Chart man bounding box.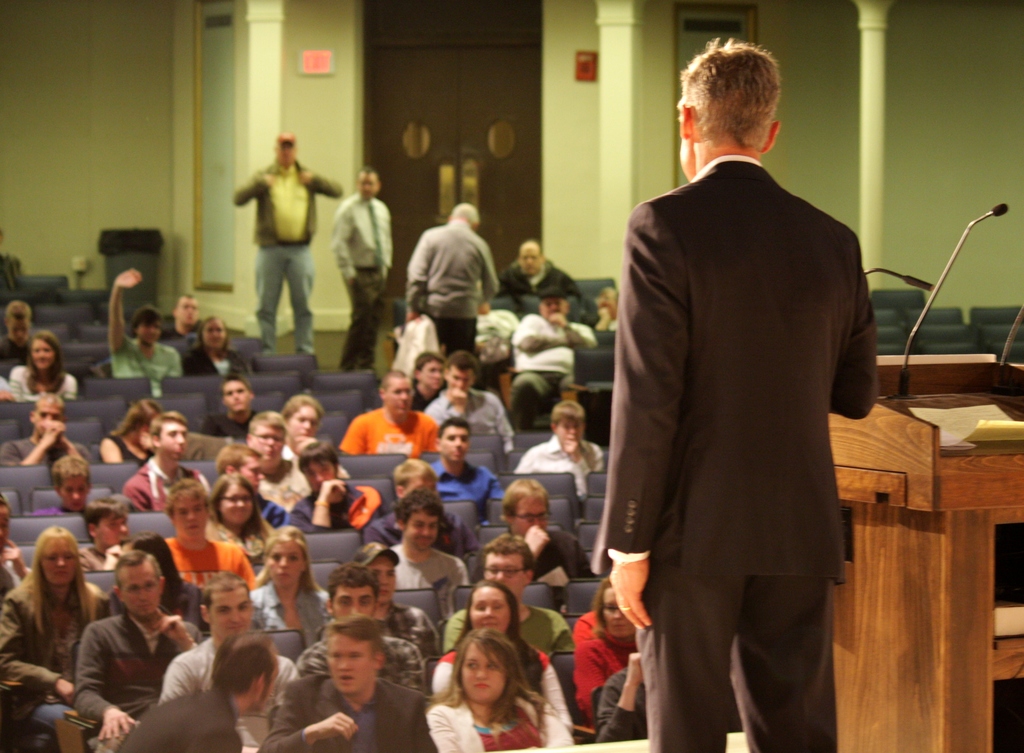
Charted: bbox(0, 395, 93, 464).
